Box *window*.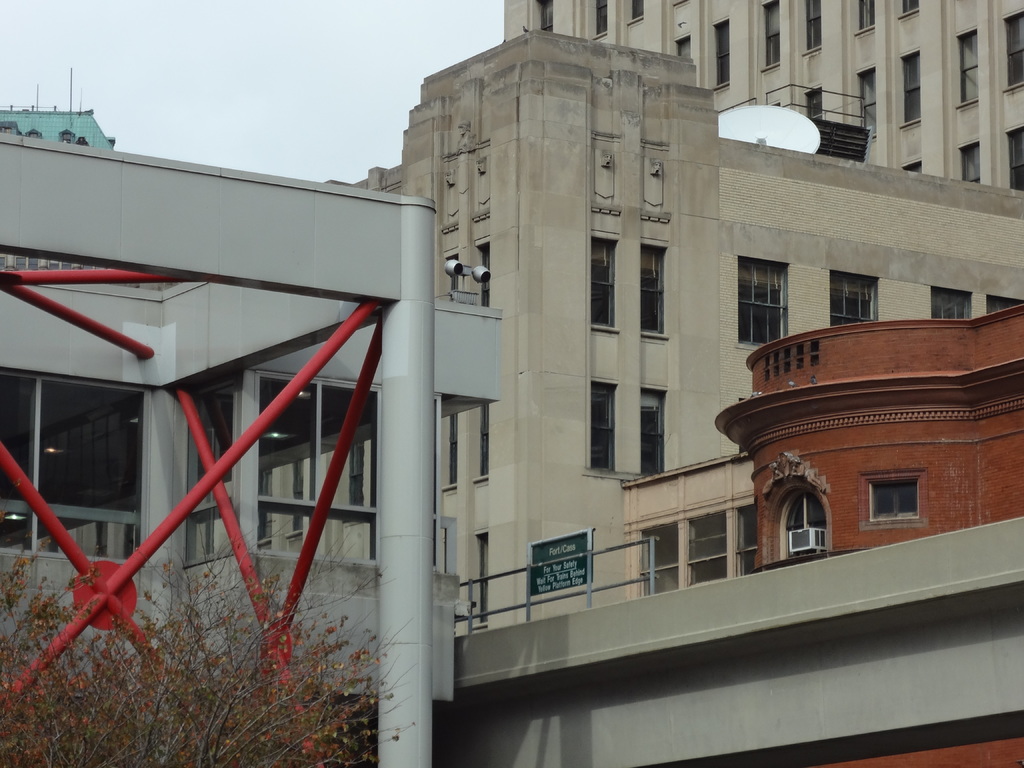
left=831, top=271, right=877, bottom=326.
